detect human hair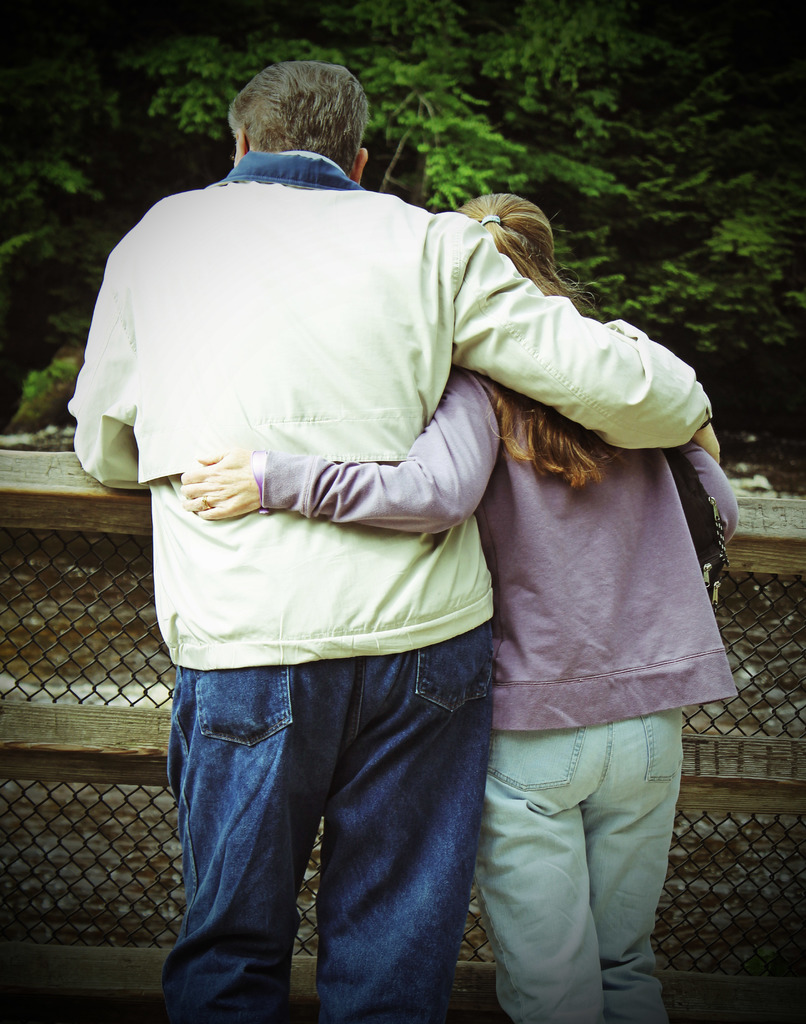
region(449, 192, 602, 495)
